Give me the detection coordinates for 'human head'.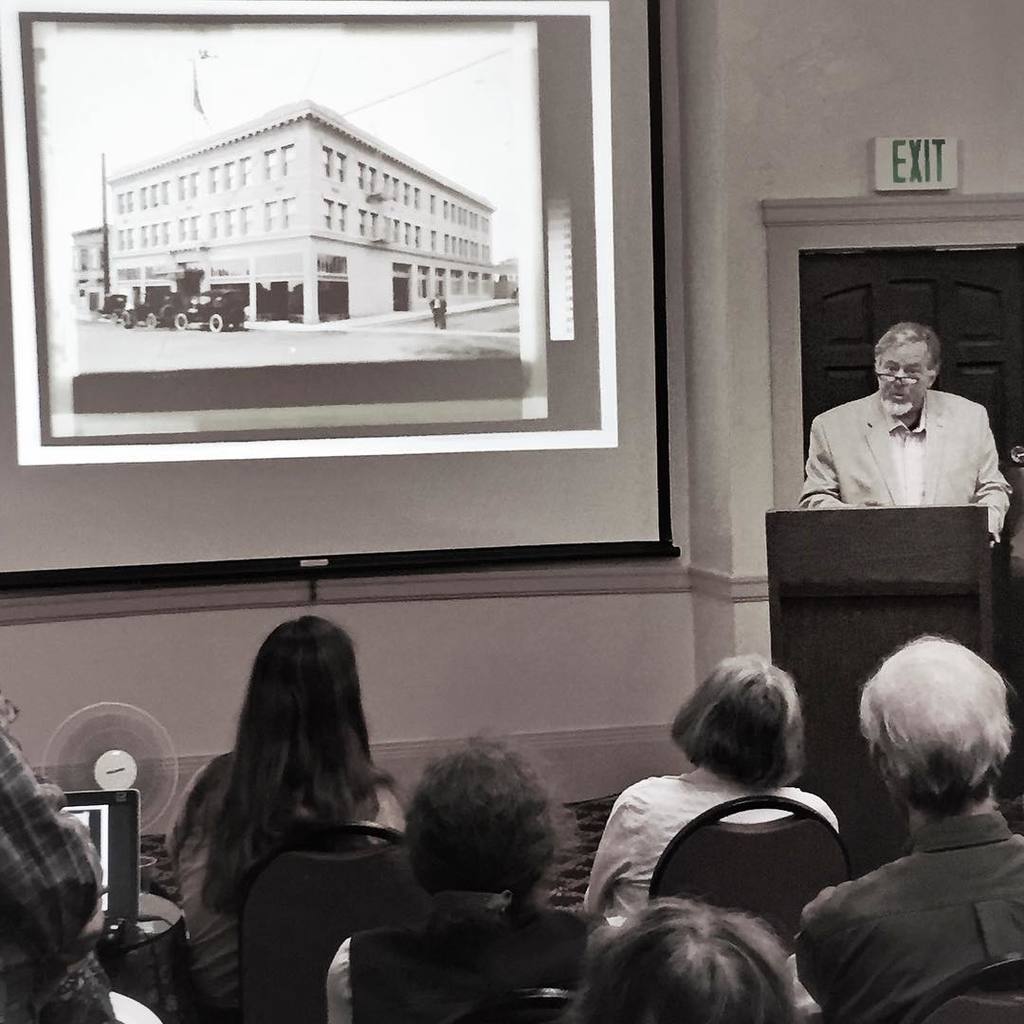
pyautogui.locateOnScreen(393, 753, 584, 930).
